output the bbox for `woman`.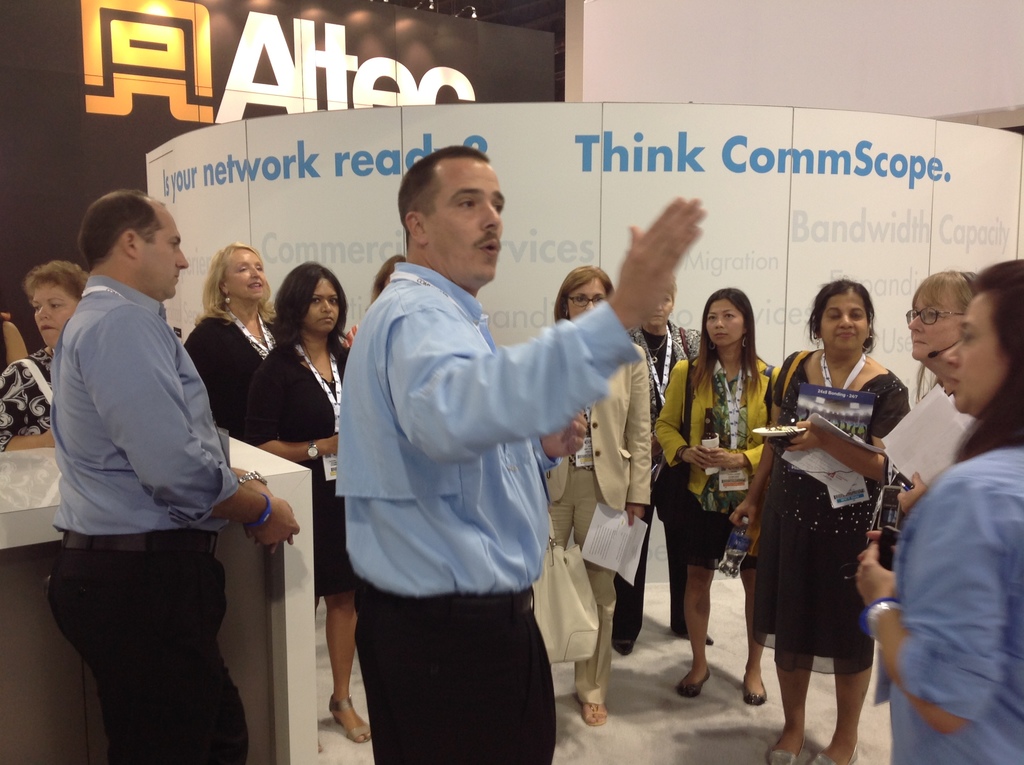
(731, 263, 909, 764).
